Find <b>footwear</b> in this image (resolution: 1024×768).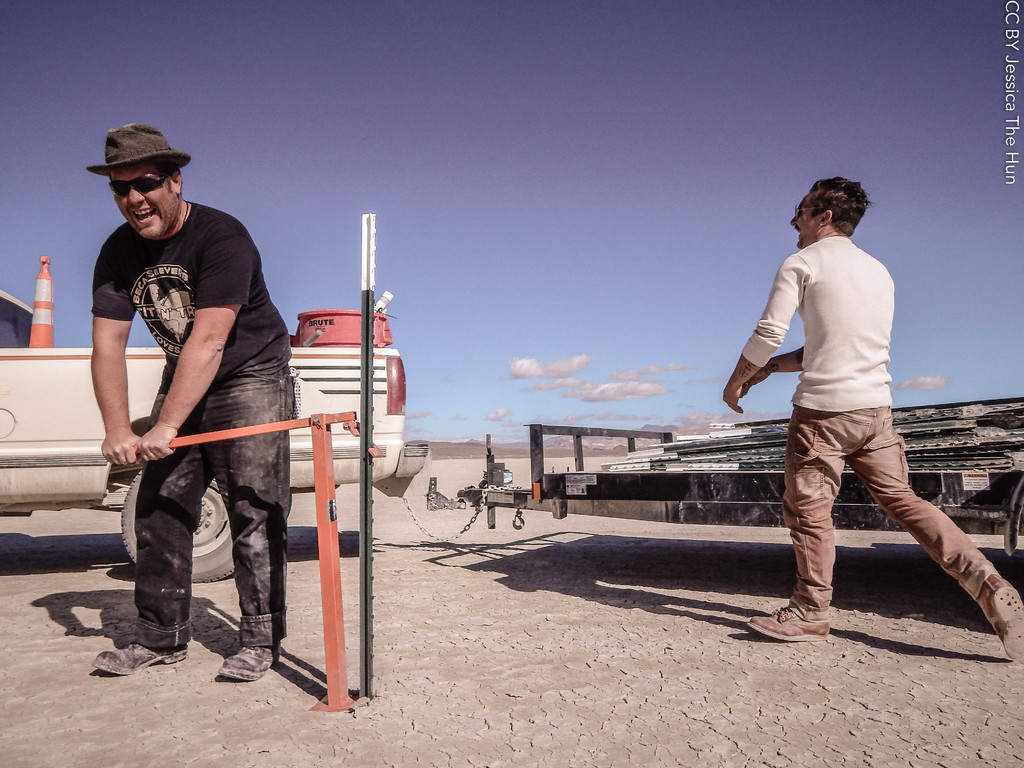
bbox(747, 609, 828, 641).
